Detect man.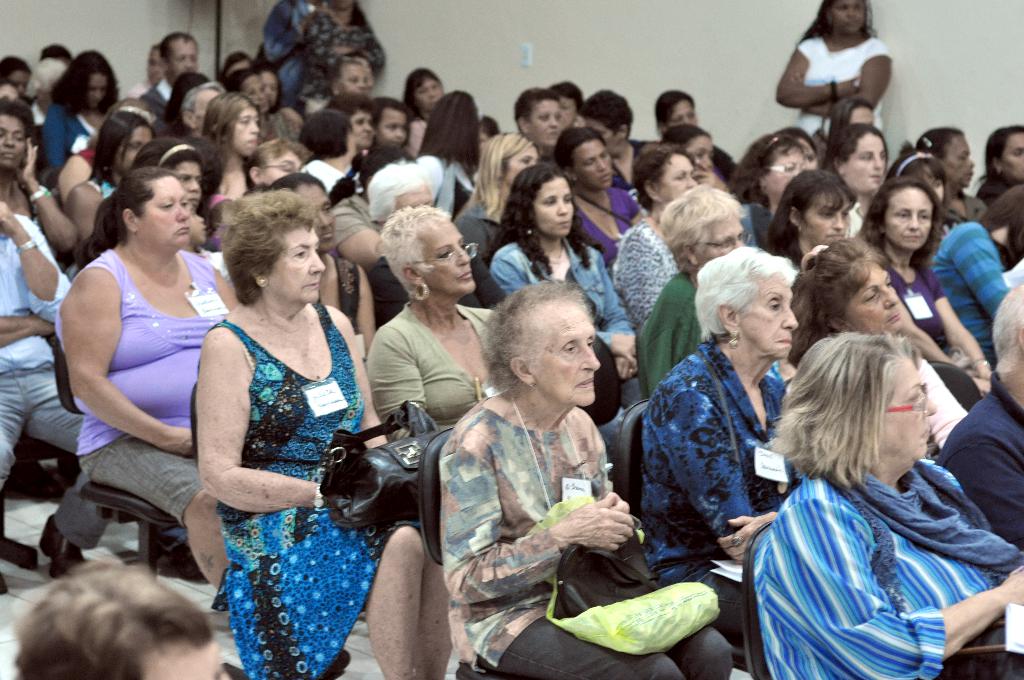
Detected at 147/26/195/113.
